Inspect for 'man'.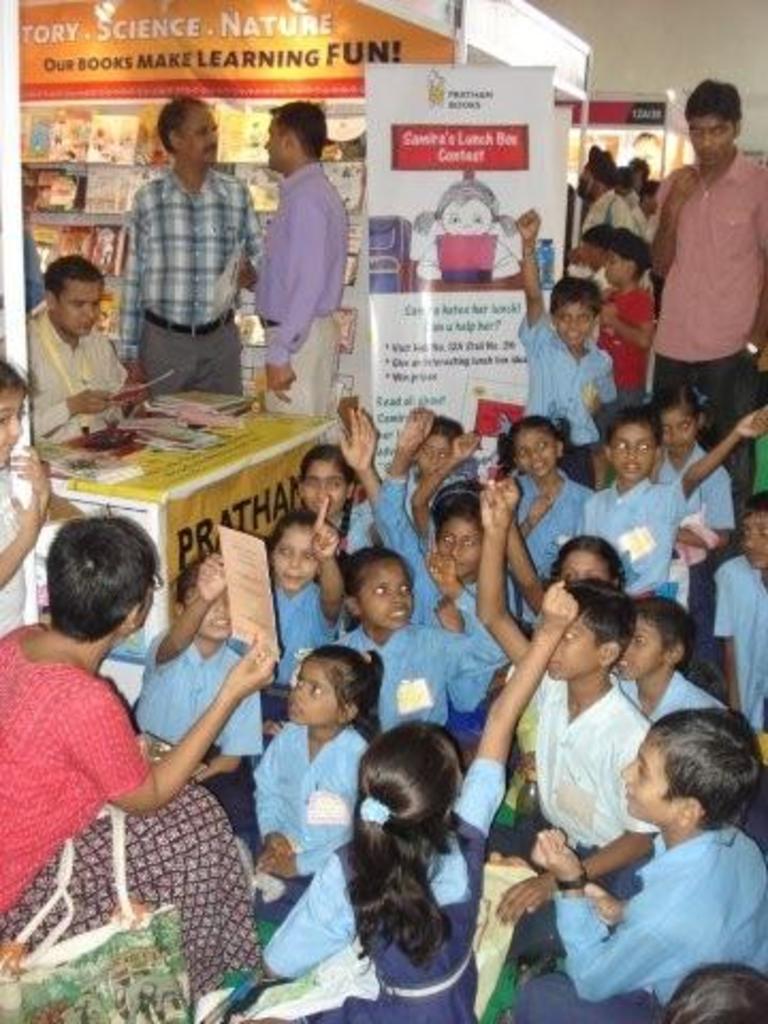
Inspection: crop(21, 258, 147, 442).
